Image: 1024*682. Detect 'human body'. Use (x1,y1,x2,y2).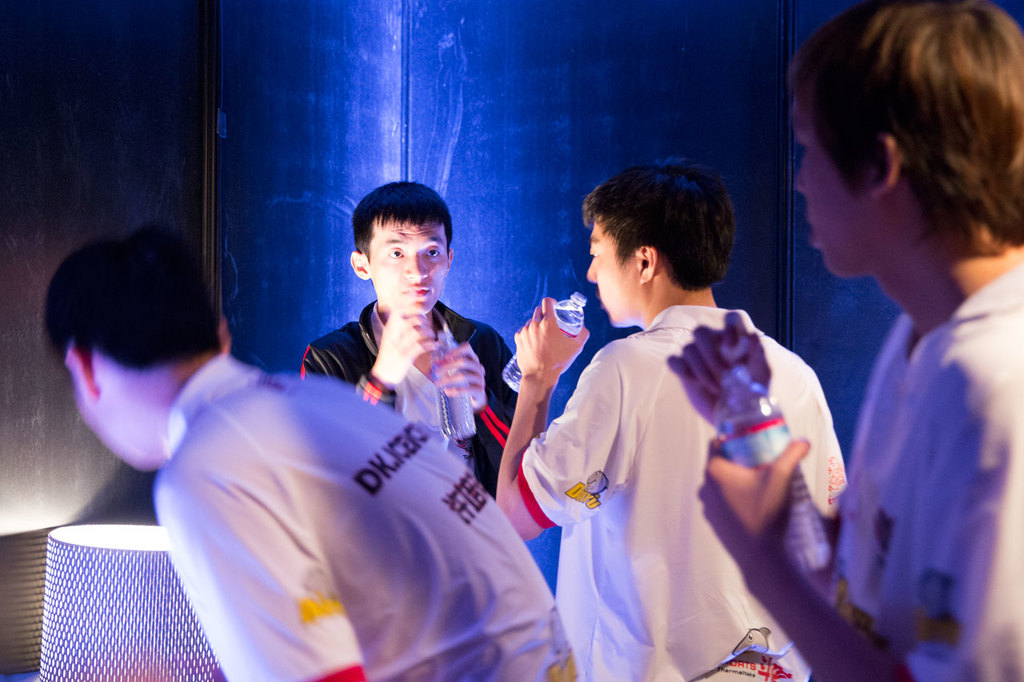
(693,0,1022,676).
